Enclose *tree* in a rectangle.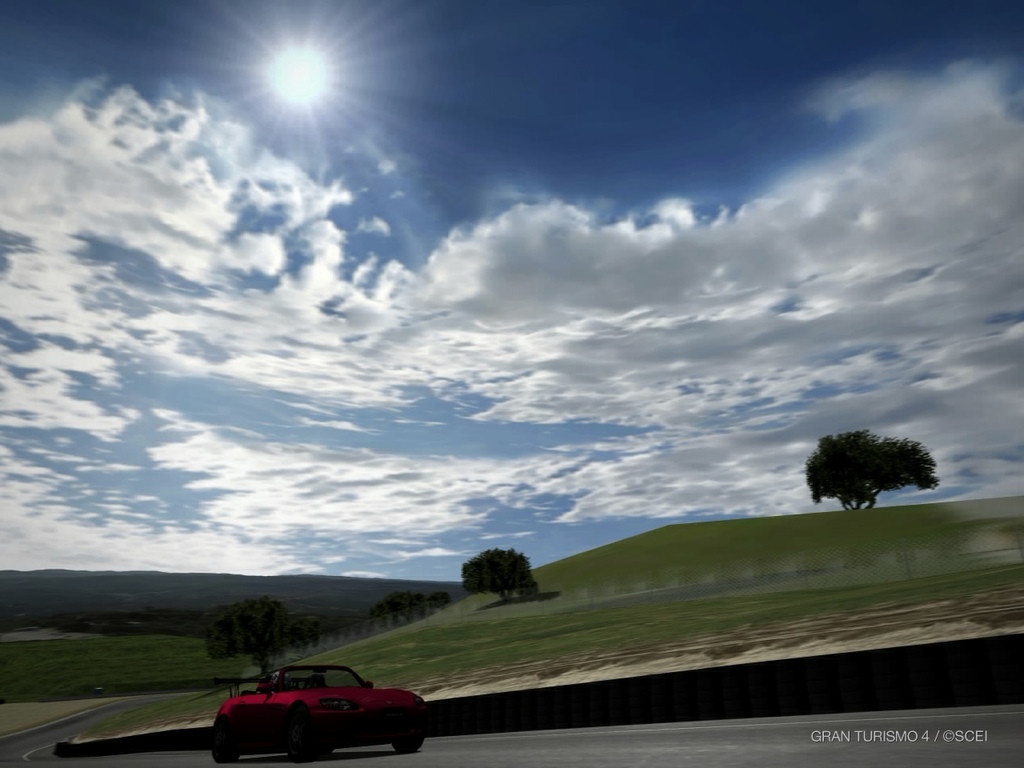
<region>466, 550, 537, 604</region>.
